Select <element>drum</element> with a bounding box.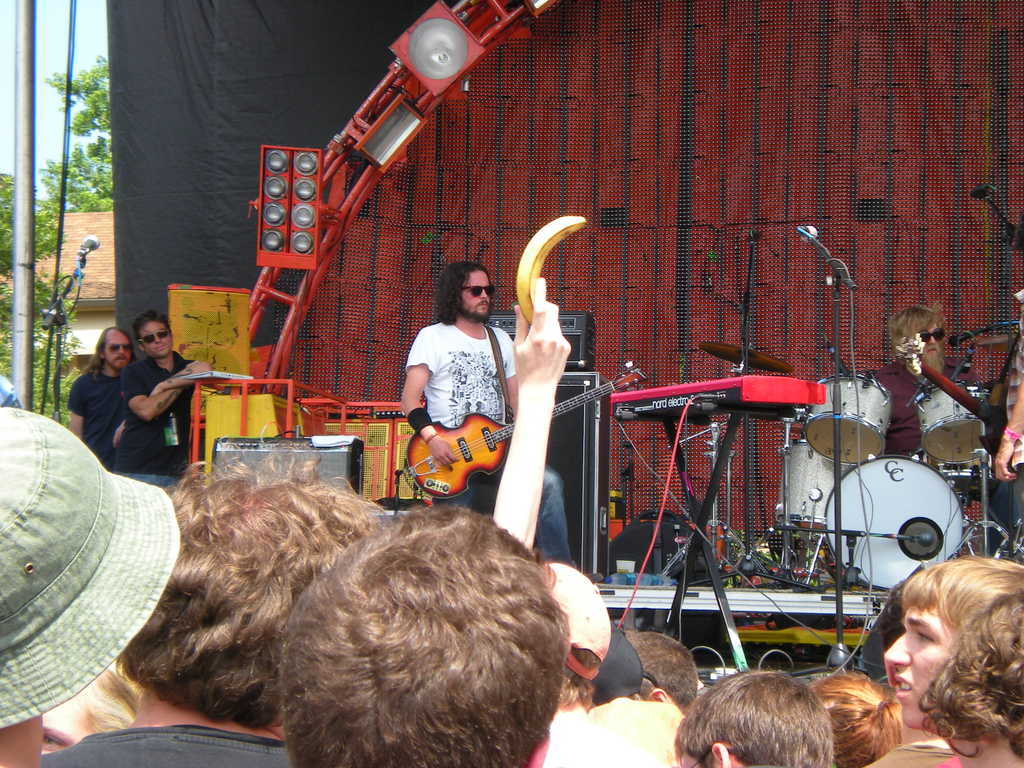
x1=814 y1=440 x2=984 y2=587.
